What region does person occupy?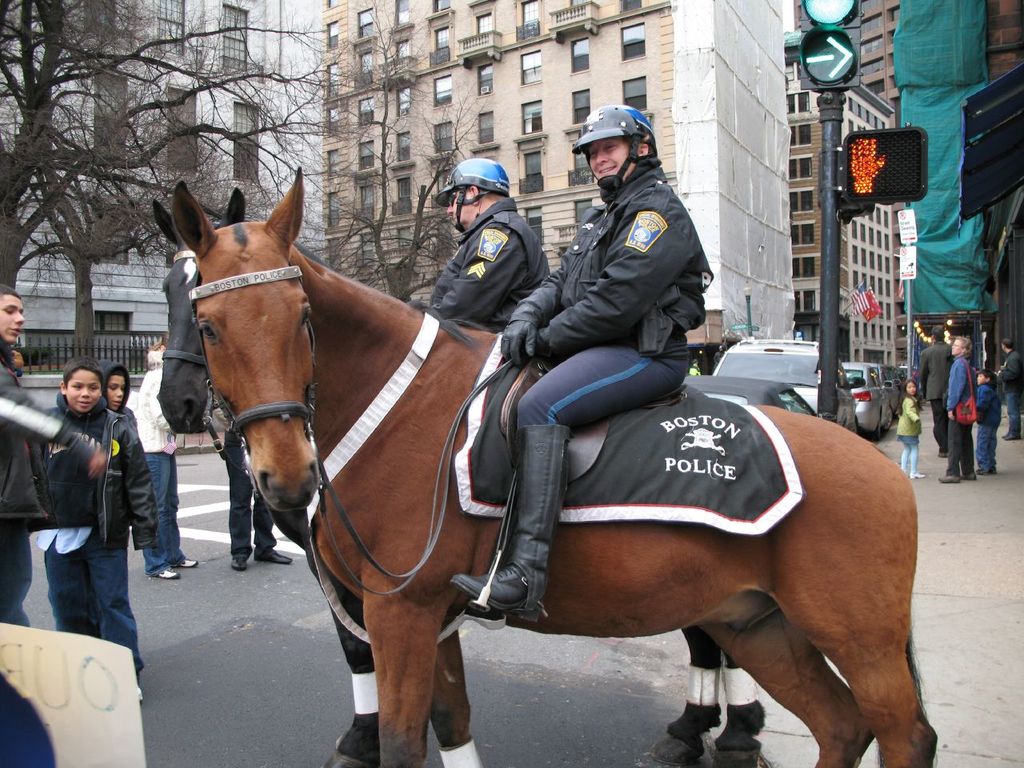
938 337 974 485.
